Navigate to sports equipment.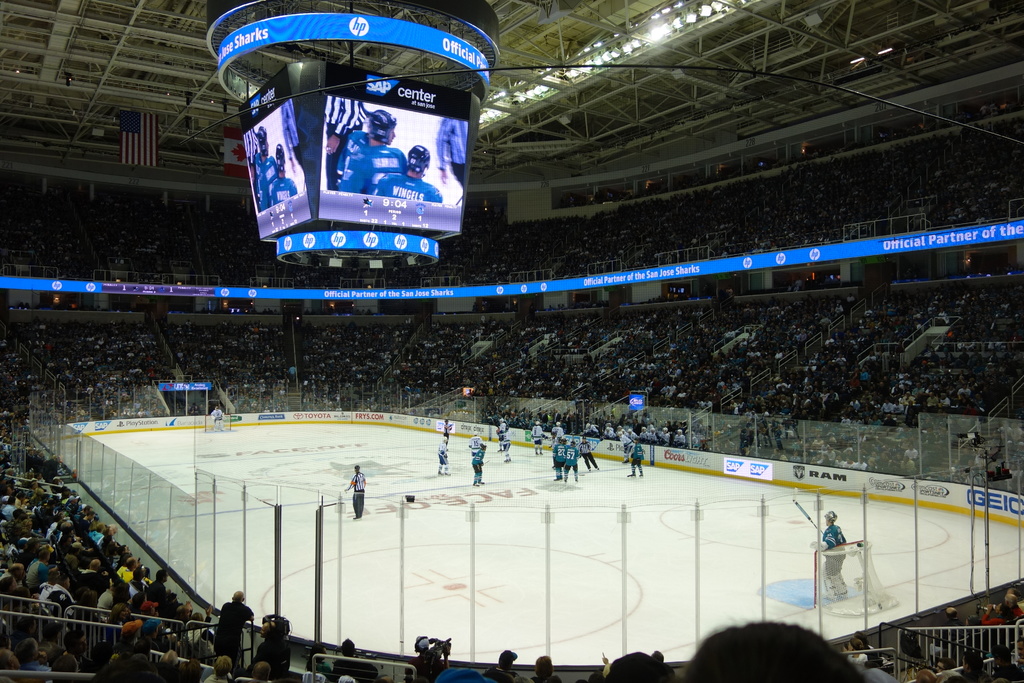
Navigation target: region(358, 102, 401, 145).
